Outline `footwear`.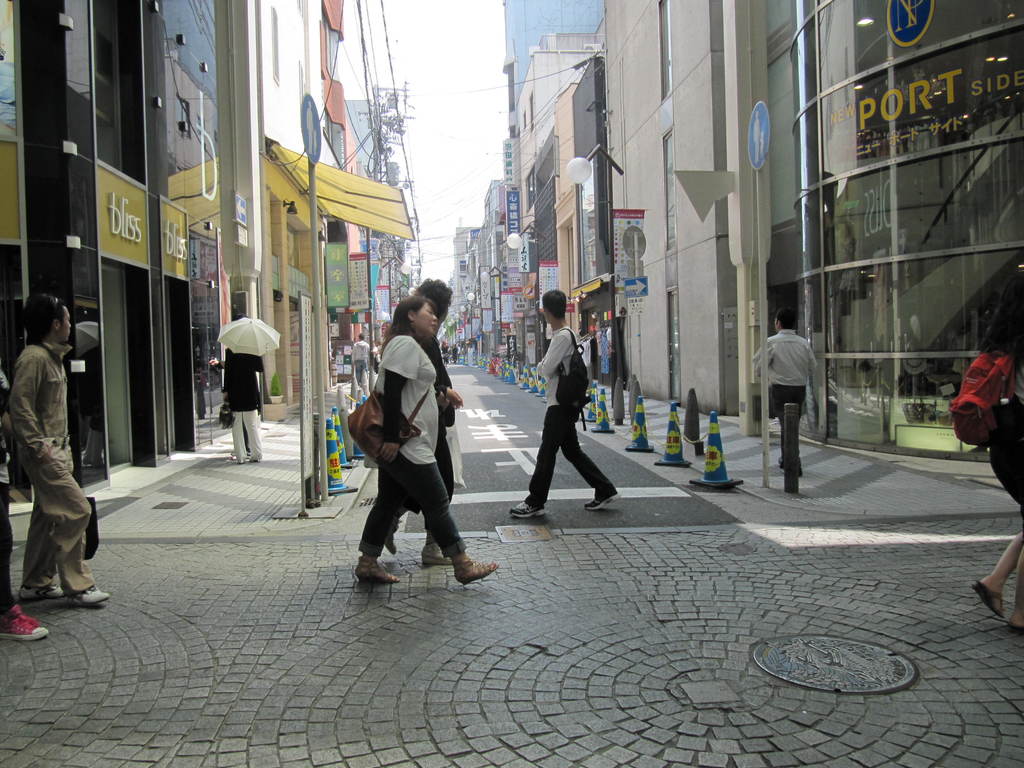
Outline: region(971, 581, 1004, 618).
